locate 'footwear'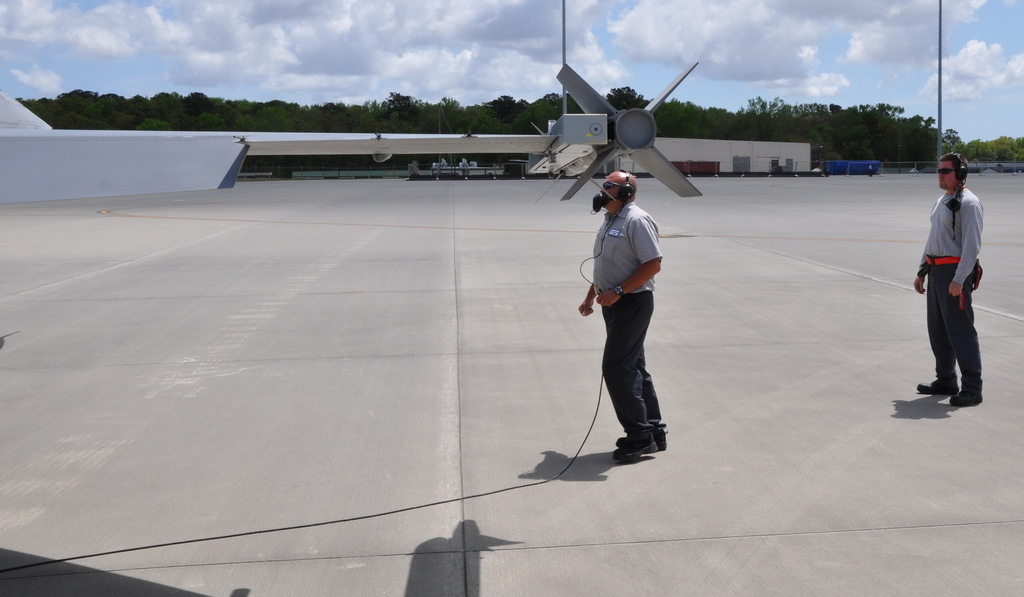
614:428:666:452
